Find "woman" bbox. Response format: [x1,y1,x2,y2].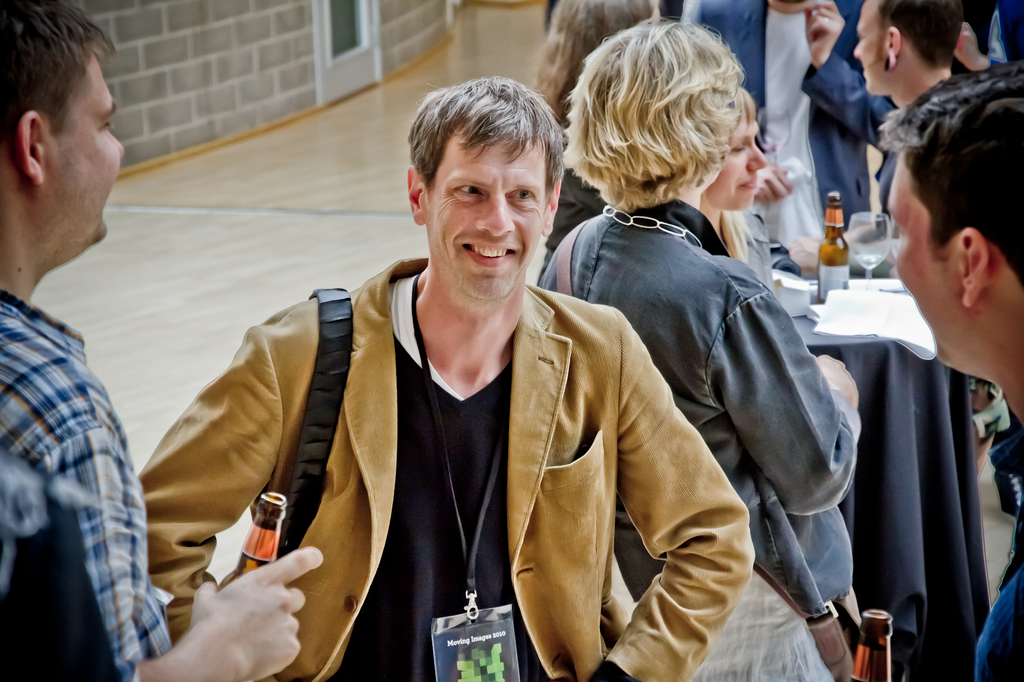
[528,0,652,288].
